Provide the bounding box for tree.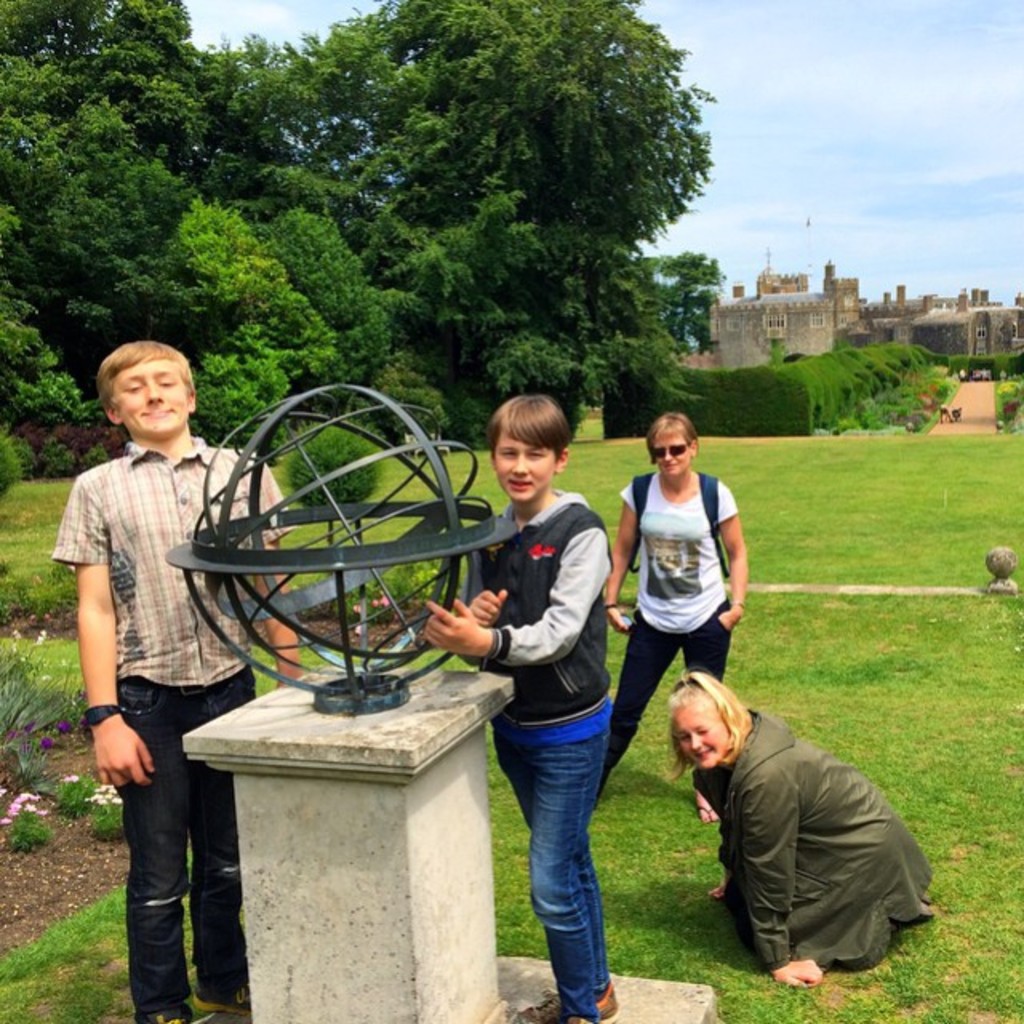
642, 243, 734, 378.
